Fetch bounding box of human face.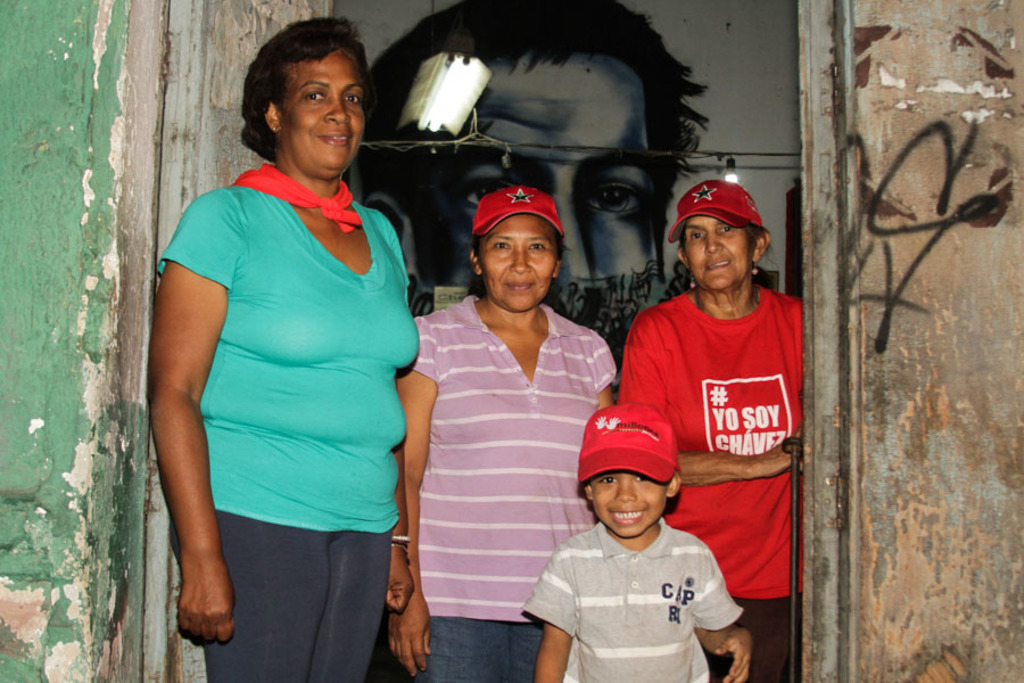
Bbox: detection(276, 50, 369, 175).
